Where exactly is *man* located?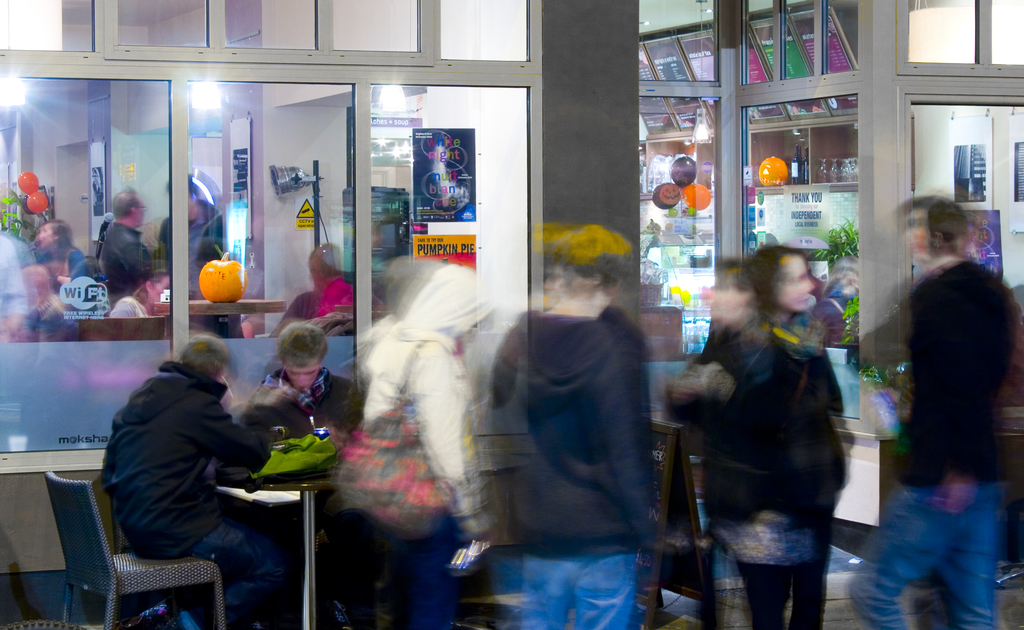
Its bounding box is <box>871,191,1021,629</box>.
